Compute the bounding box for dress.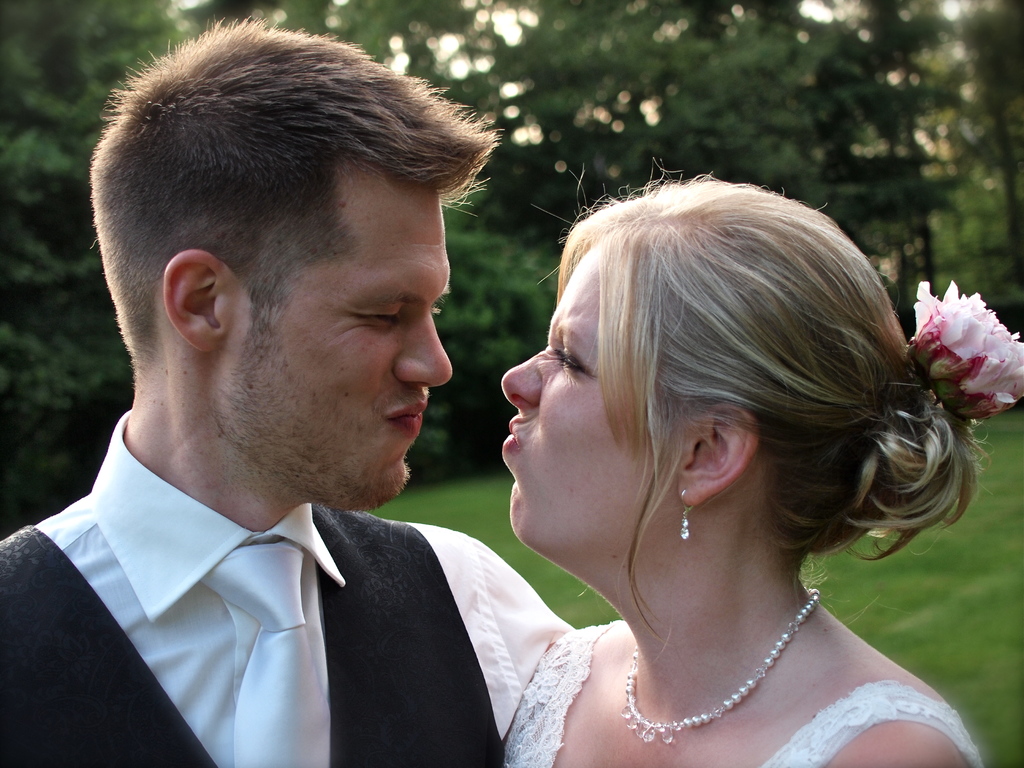
500 621 982 767.
